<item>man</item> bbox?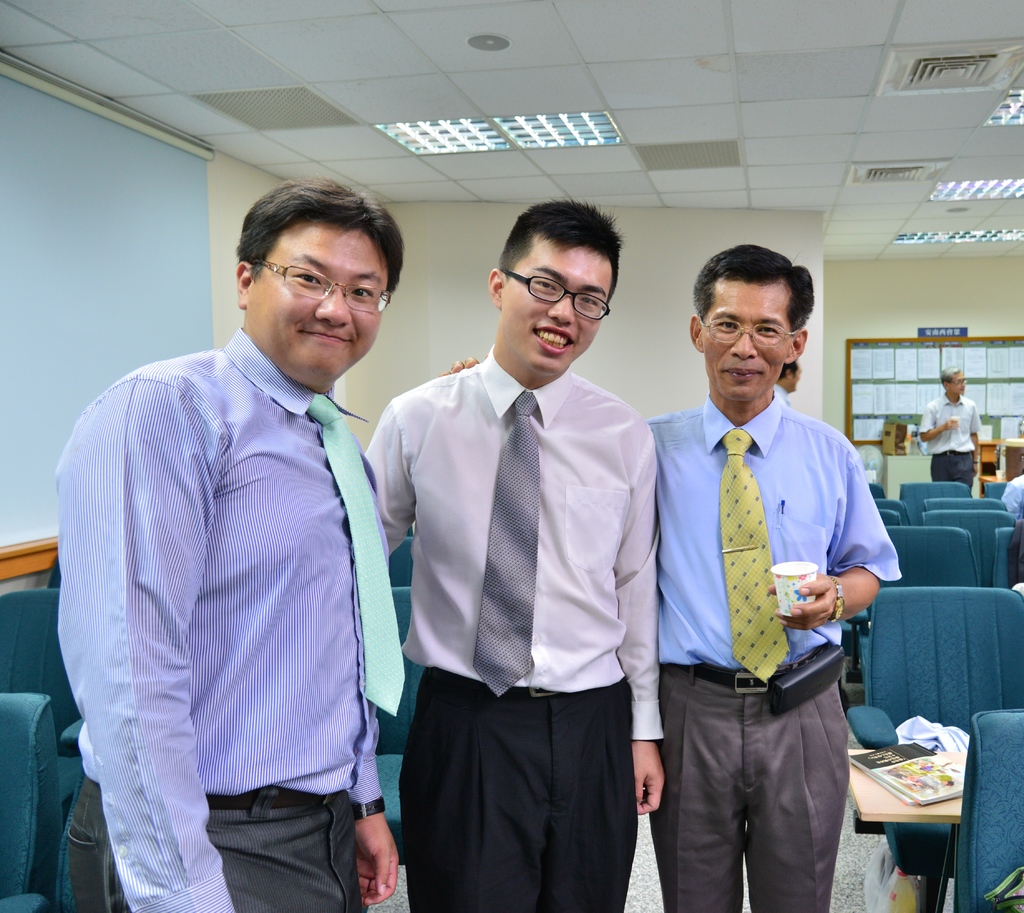
(x1=362, y1=200, x2=662, y2=912)
